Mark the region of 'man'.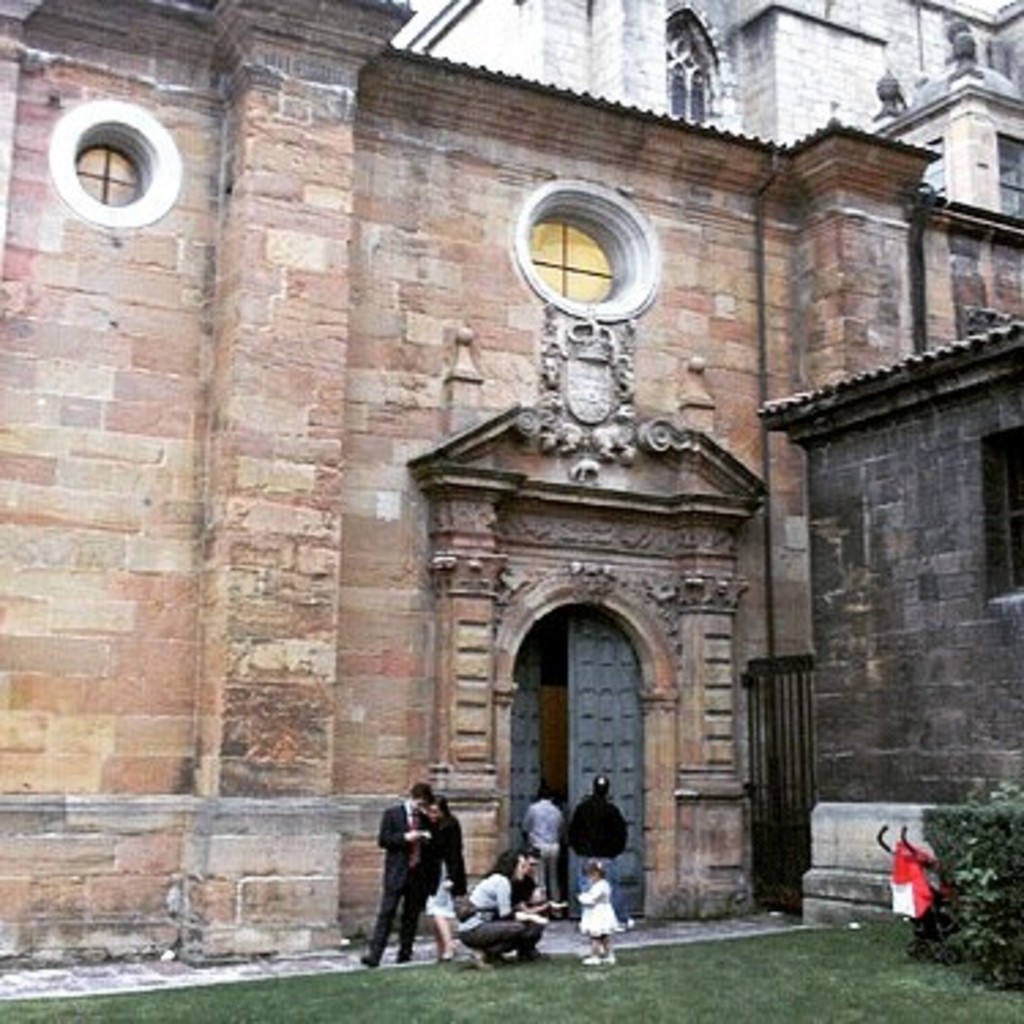
Region: x1=563, y1=773, x2=636, y2=934.
